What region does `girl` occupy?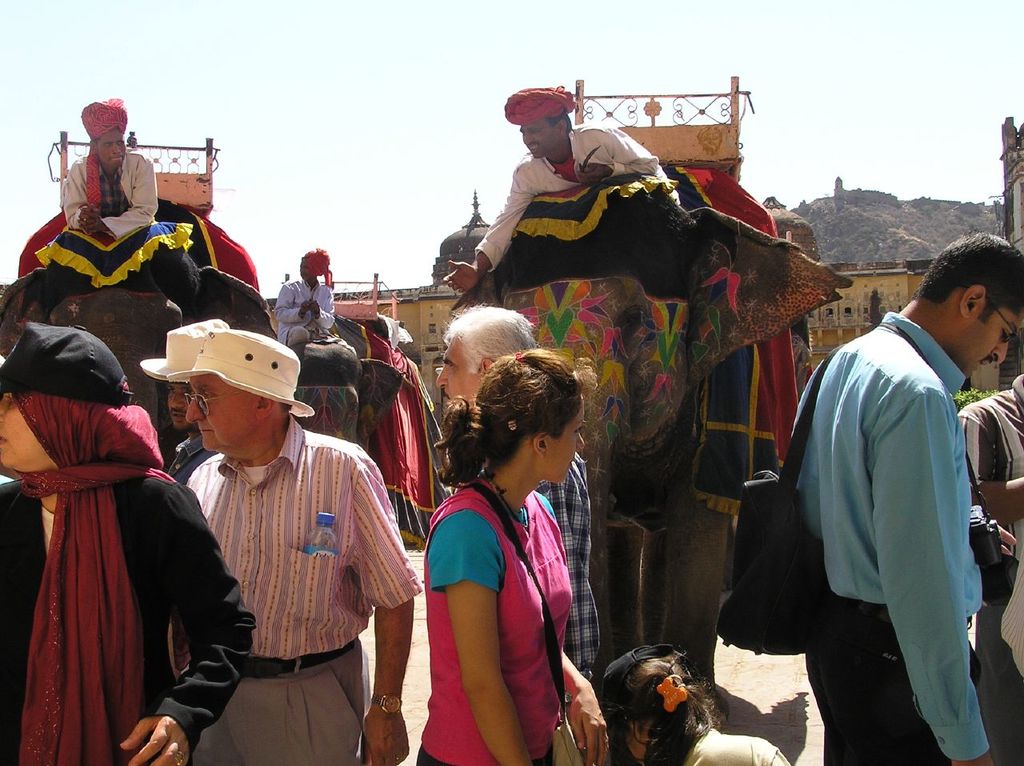
[414,345,609,765].
